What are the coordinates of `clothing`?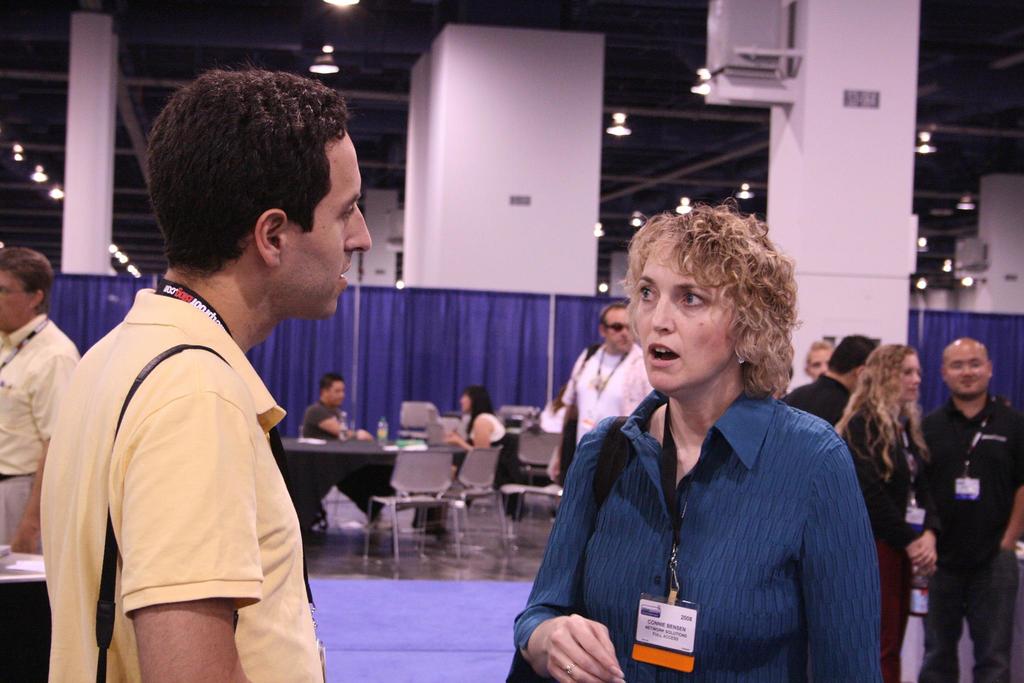
<bbox>513, 368, 881, 682</bbox>.
